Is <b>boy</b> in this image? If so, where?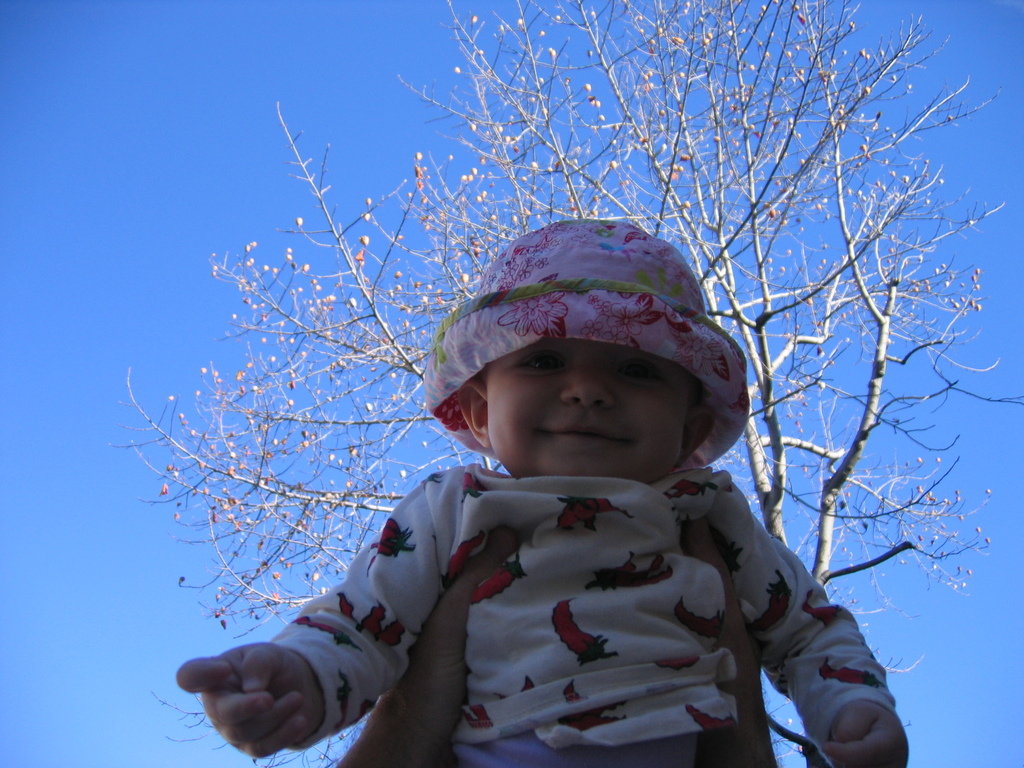
Yes, at (215,245,846,755).
